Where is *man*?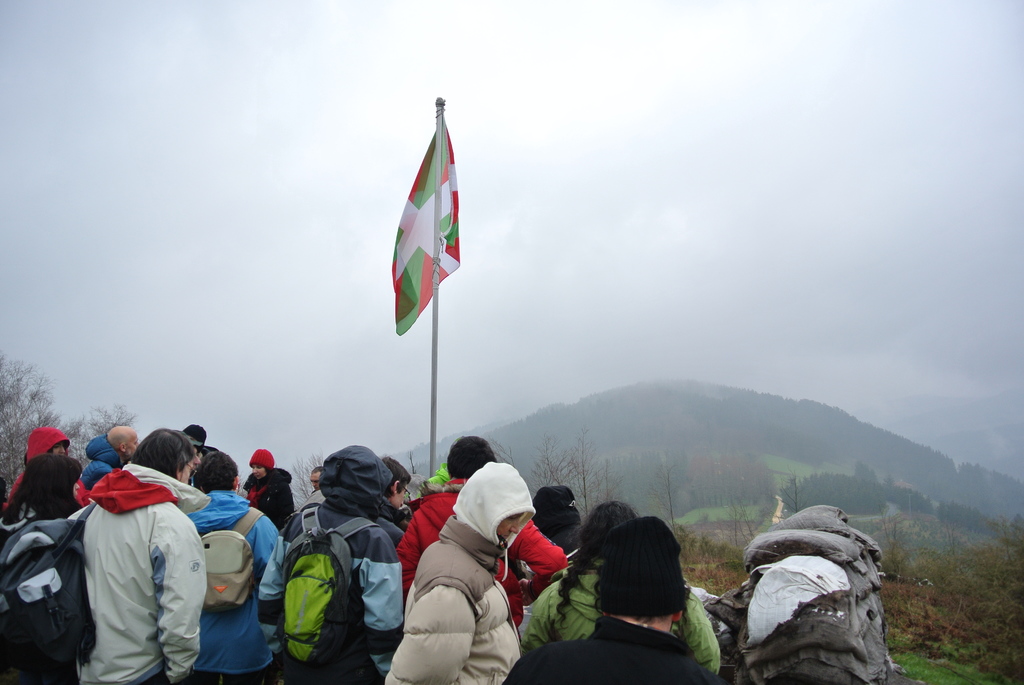
[x1=300, y1=462, x2=322, y2=502].
